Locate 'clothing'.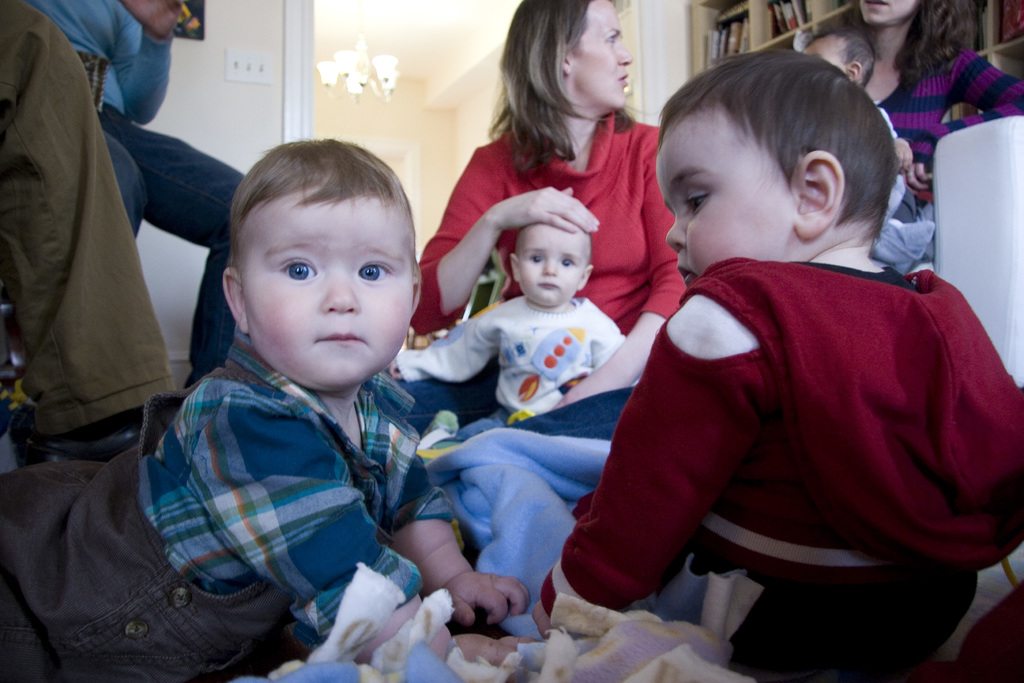
Bounding box: box(577, 190, 1001, 662).
